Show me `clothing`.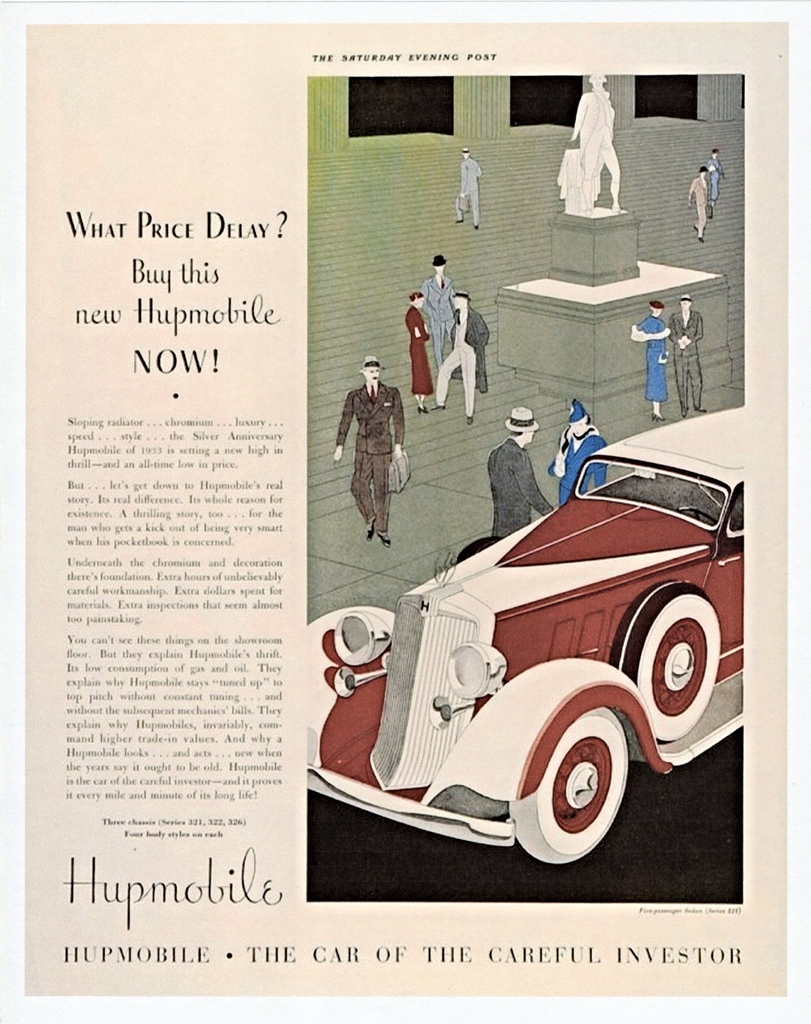
`clothing` is here: x1=549, y1=409, x2=616, y2=498.
